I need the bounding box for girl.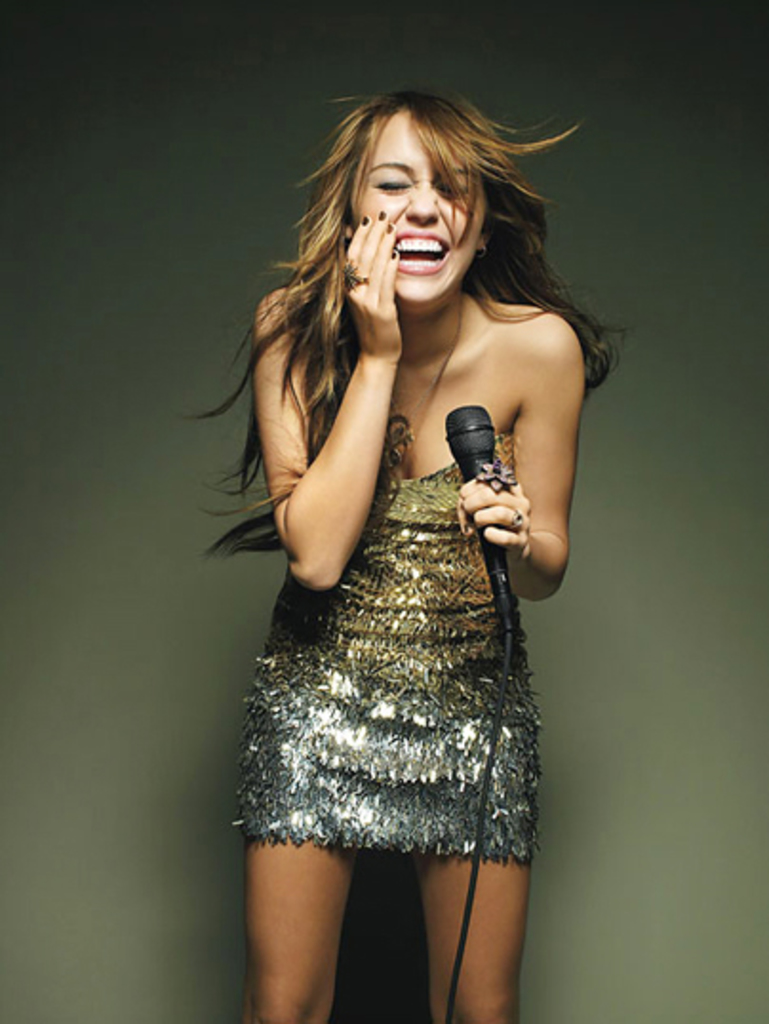
Here it is: 183, 91, 638, 1022.
